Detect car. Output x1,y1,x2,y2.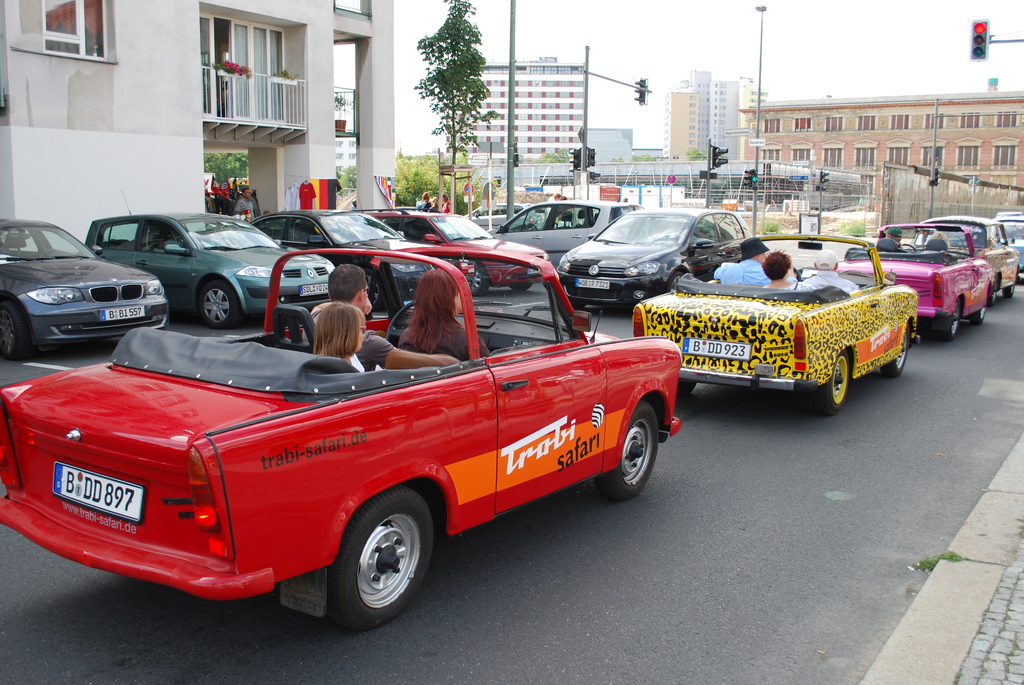
484,198,644,272.
